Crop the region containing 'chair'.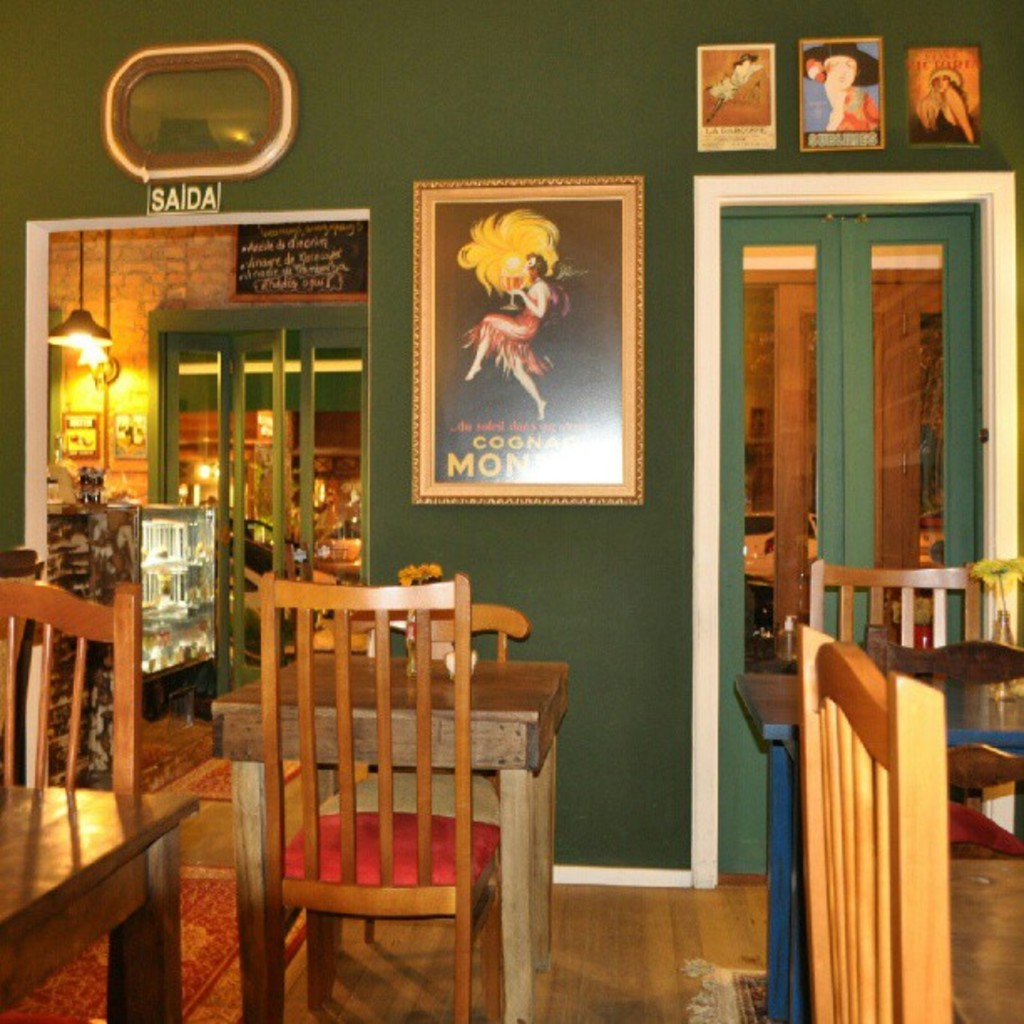
Crop region: [left=321, top=602, right=550, bottom=954].
